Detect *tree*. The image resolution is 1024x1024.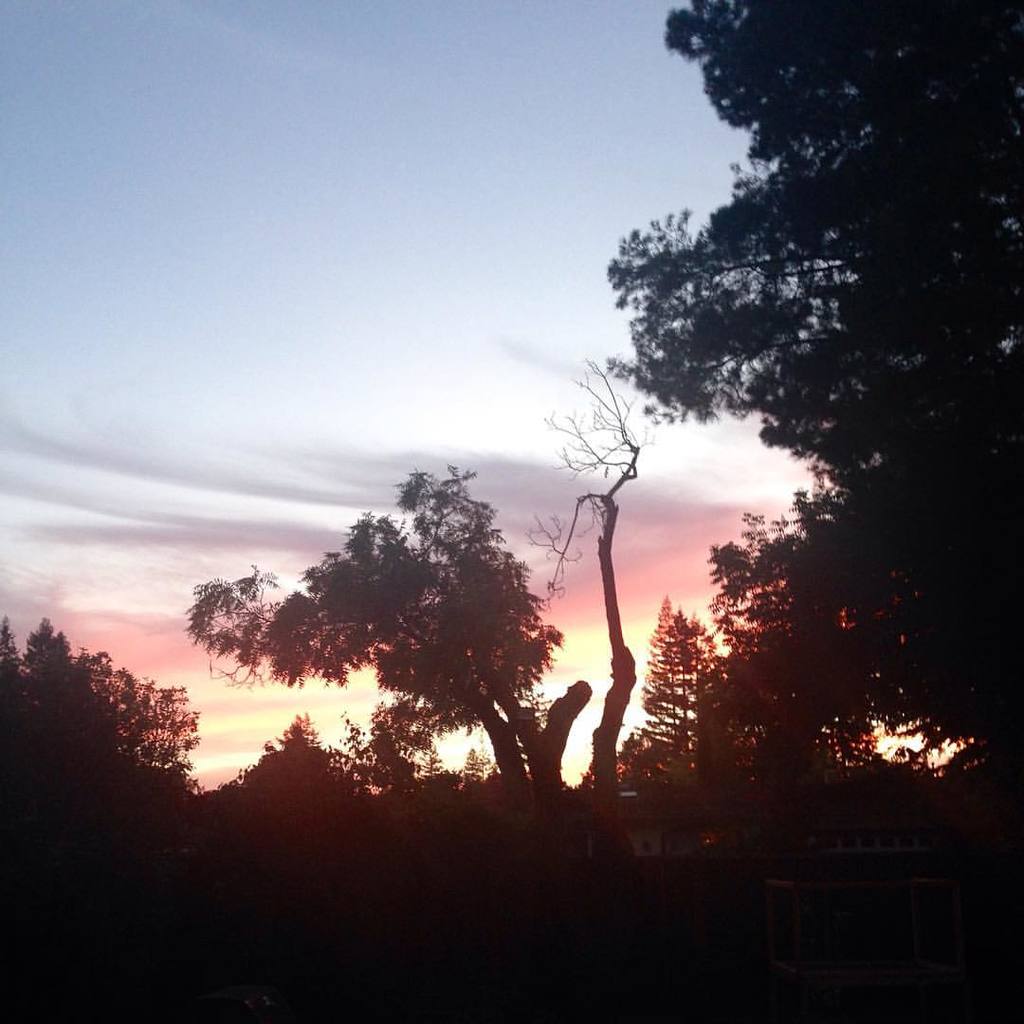
l=702, t=585, r=895, b=812.
